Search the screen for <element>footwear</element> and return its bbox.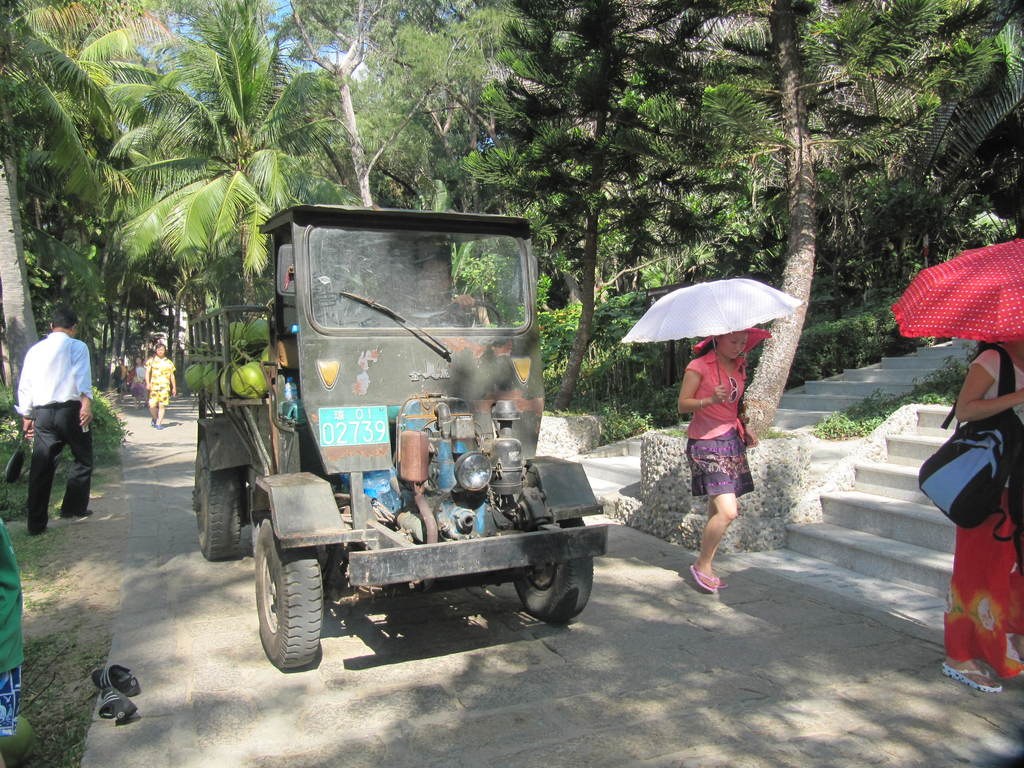
Found: pyautogui.locateOnScreen(149, 415, 157, 426).
